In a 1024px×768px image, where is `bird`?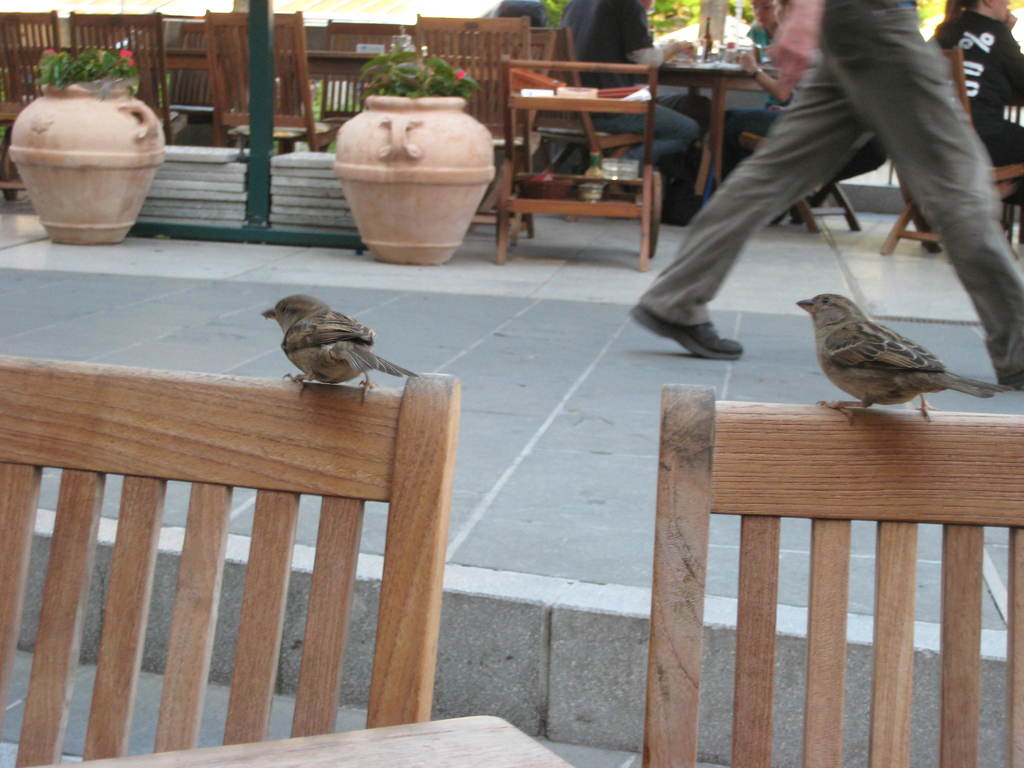
bbox=(798, 284, 992, 424).
